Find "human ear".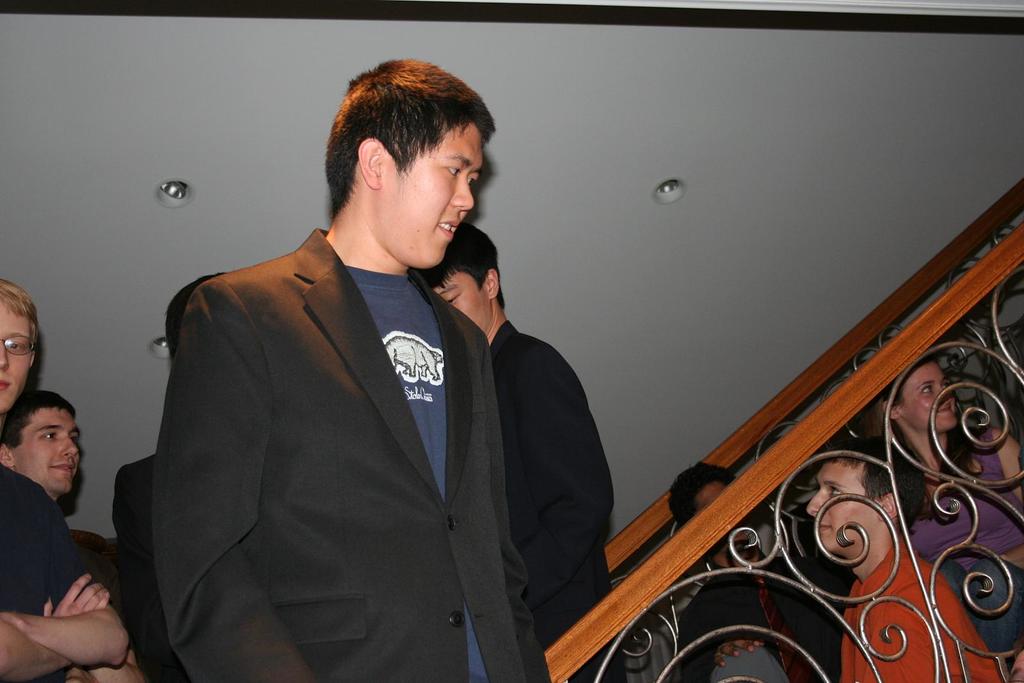
486/268/499/299.
